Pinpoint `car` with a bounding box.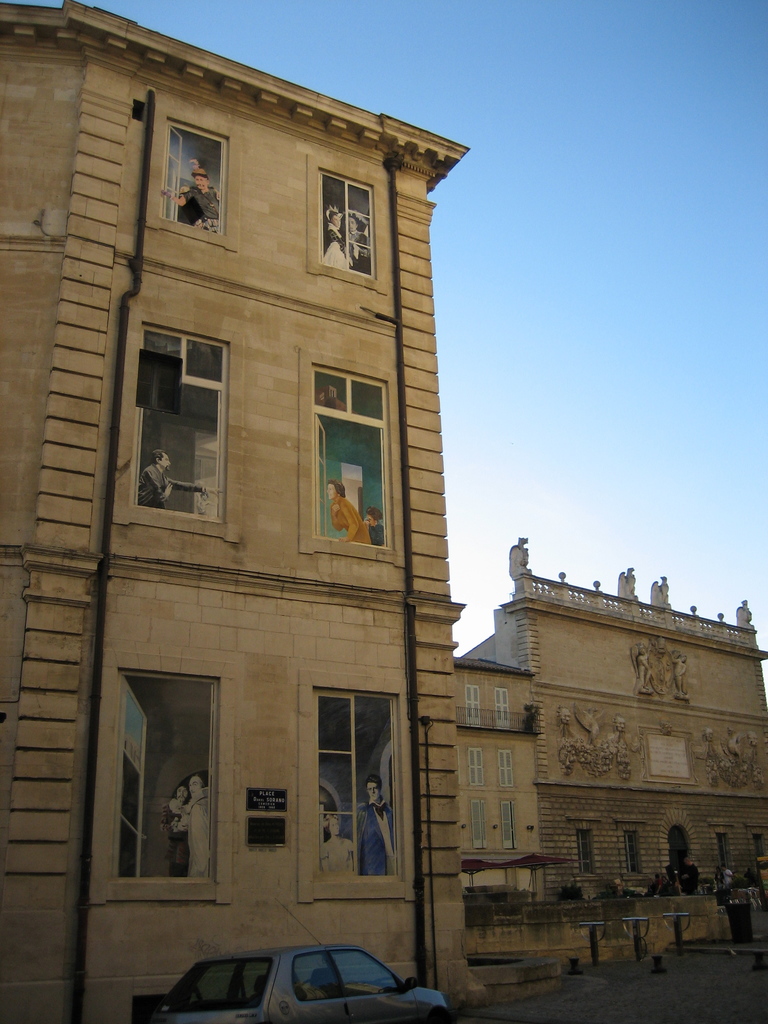
[x1=152, y1=933, x2=432, y2=1023].
